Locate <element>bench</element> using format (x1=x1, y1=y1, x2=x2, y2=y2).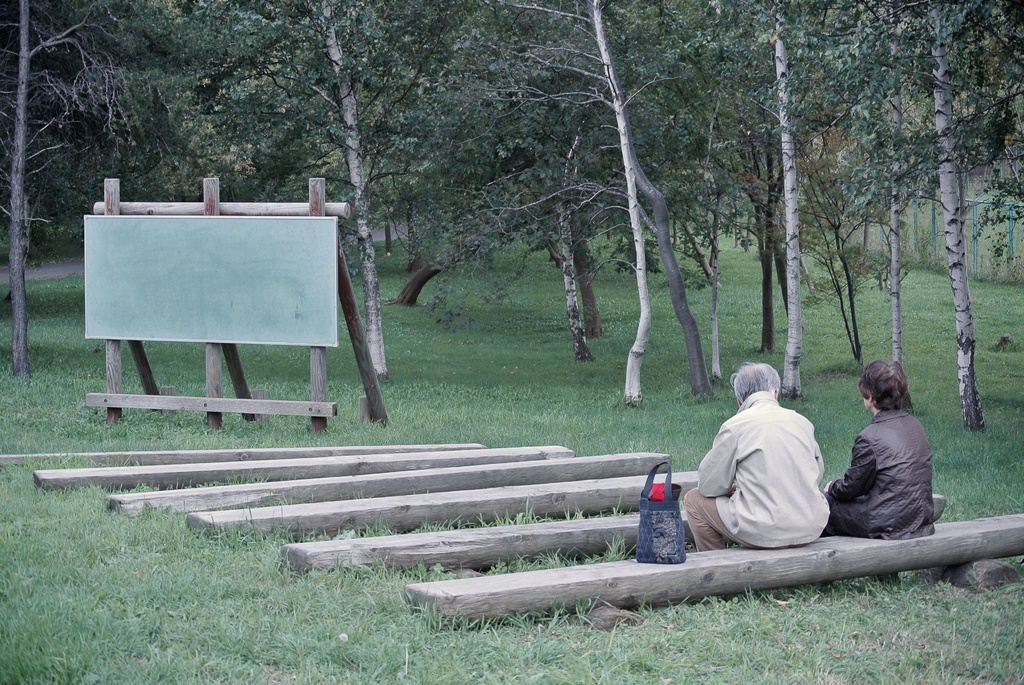
(x1=175, y1=468, x2=717, y2=546).
